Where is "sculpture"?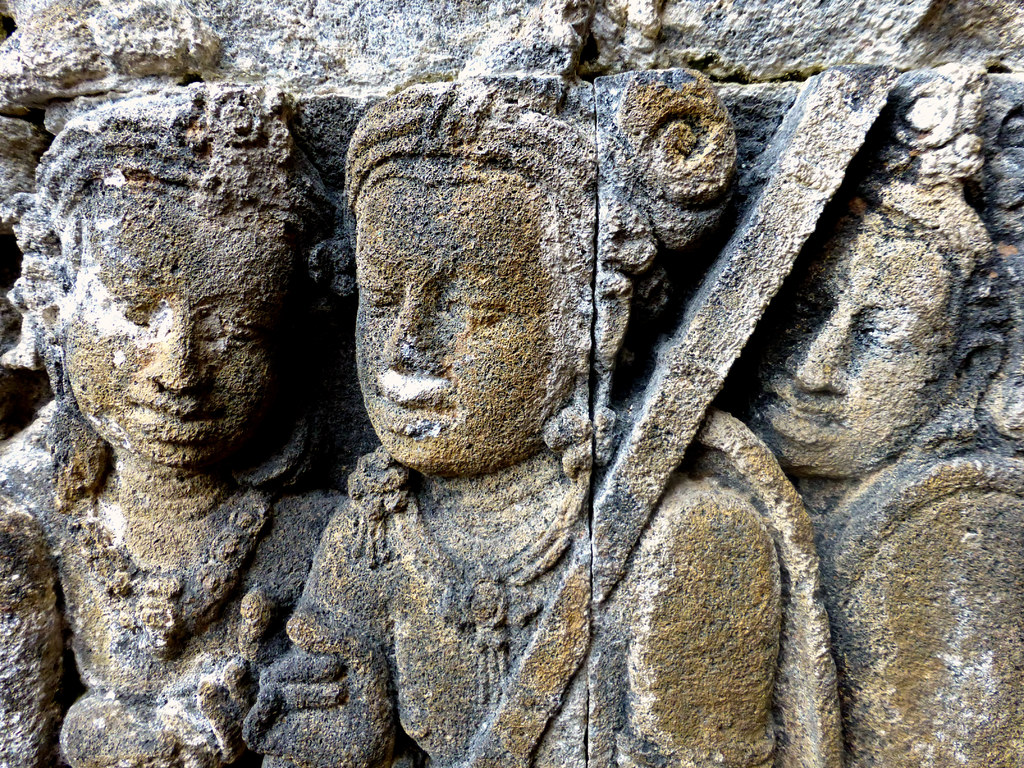
[0, 108, 341, 767].
